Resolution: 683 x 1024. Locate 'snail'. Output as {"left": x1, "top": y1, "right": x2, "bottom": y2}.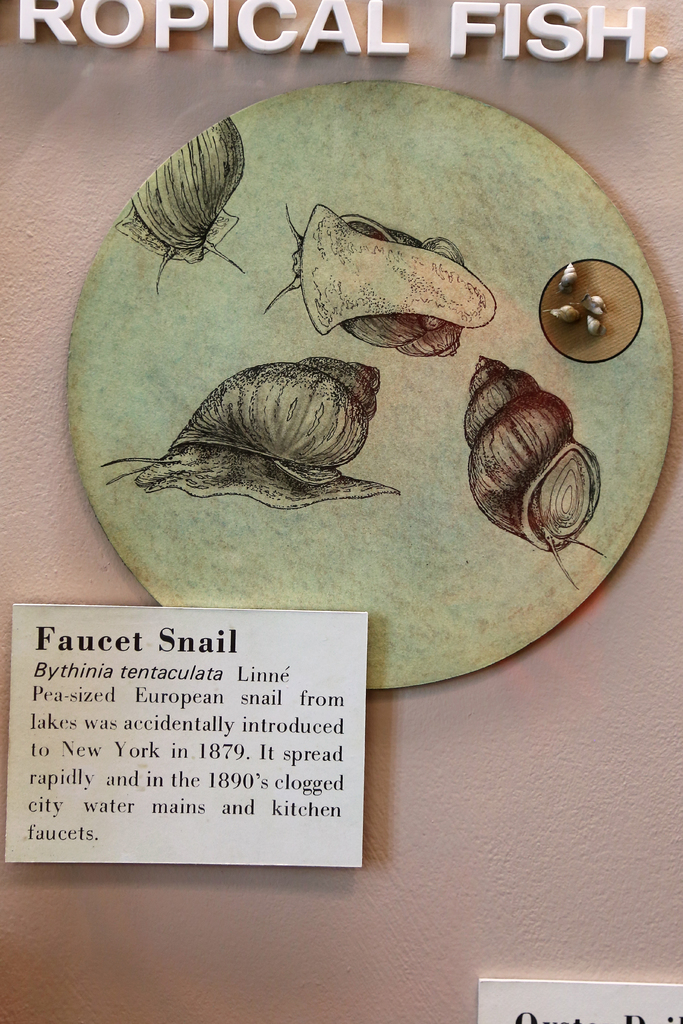
{"left": 108, "top": 113, "right": 241, "bottom": 294}.
